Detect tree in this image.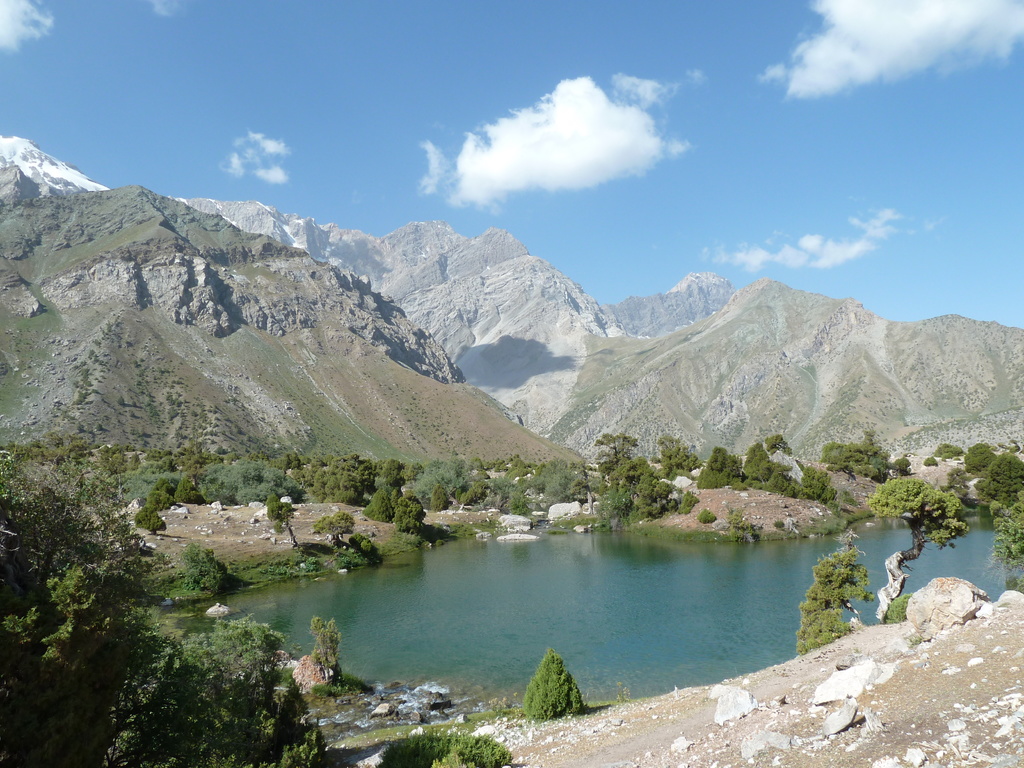
Detection: l=967, t=440, r=991, b=483.
